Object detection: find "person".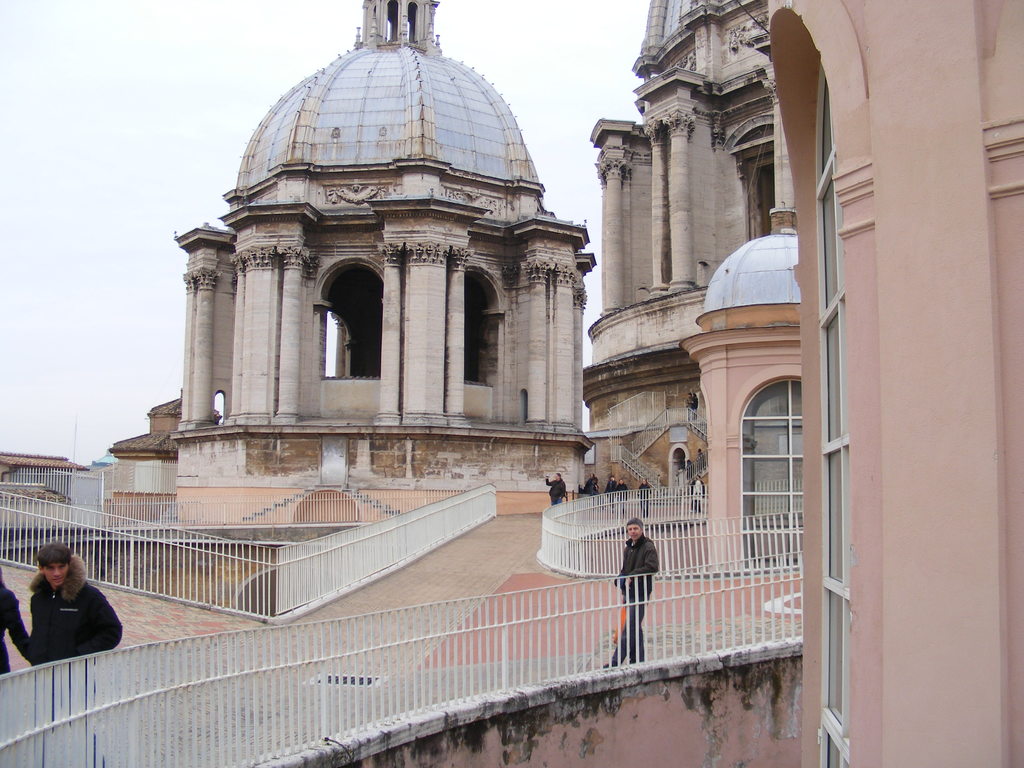
[x1=613, y1=518, x2=659, y2=662].
